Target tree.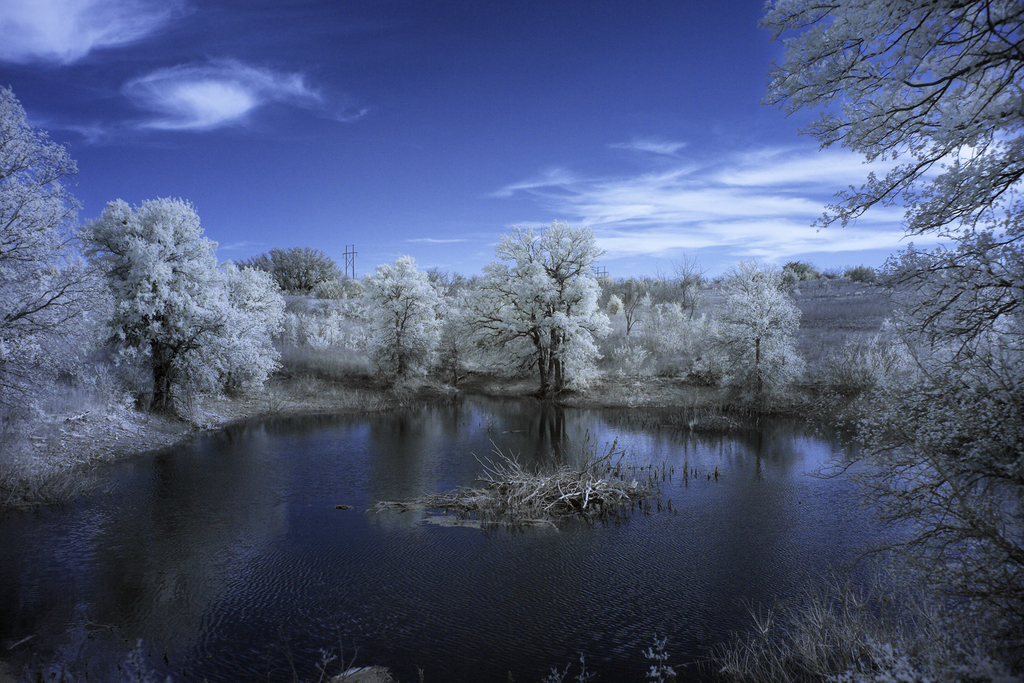
Target region: [x1=0, y1=94, x2=91, y2=458].
